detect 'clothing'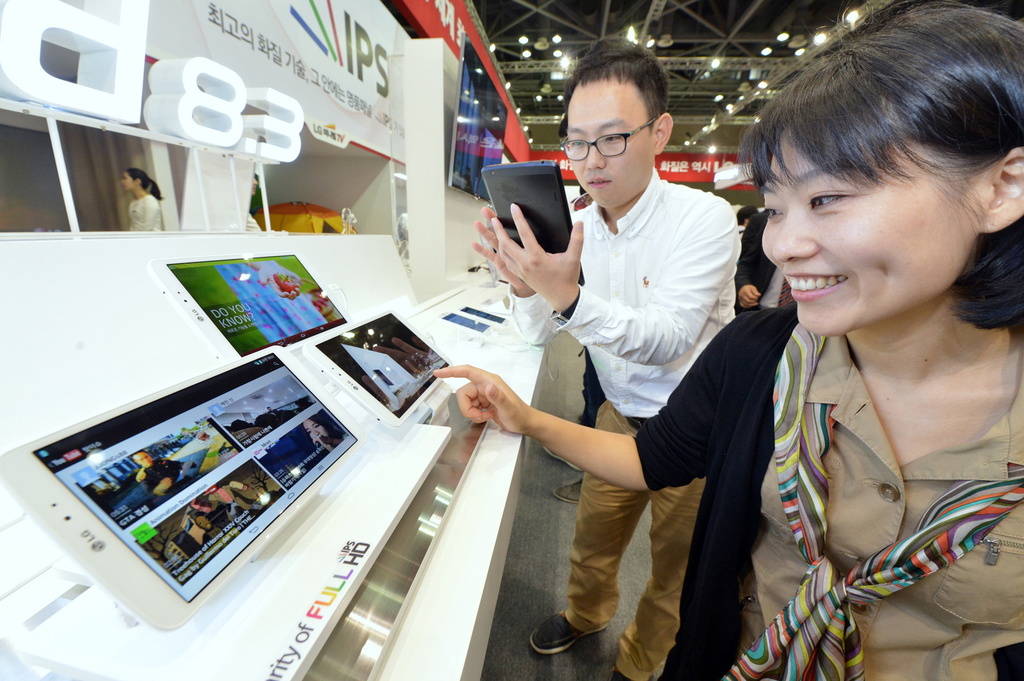
bbox=(556, 388, 707, 680)
